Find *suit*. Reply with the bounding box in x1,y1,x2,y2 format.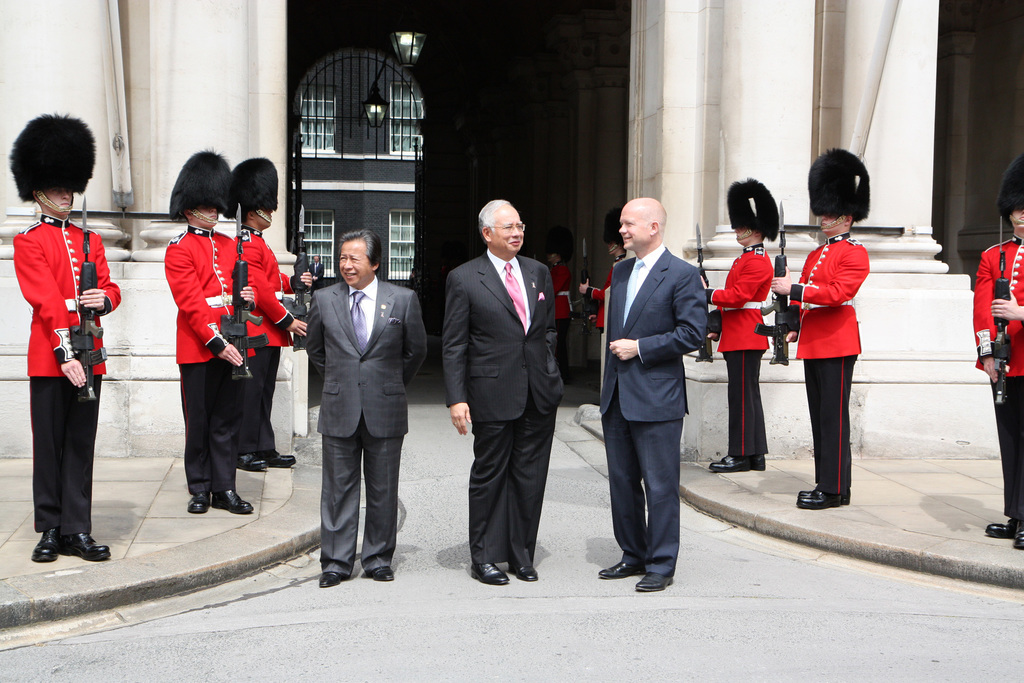
304,278,429,572.
